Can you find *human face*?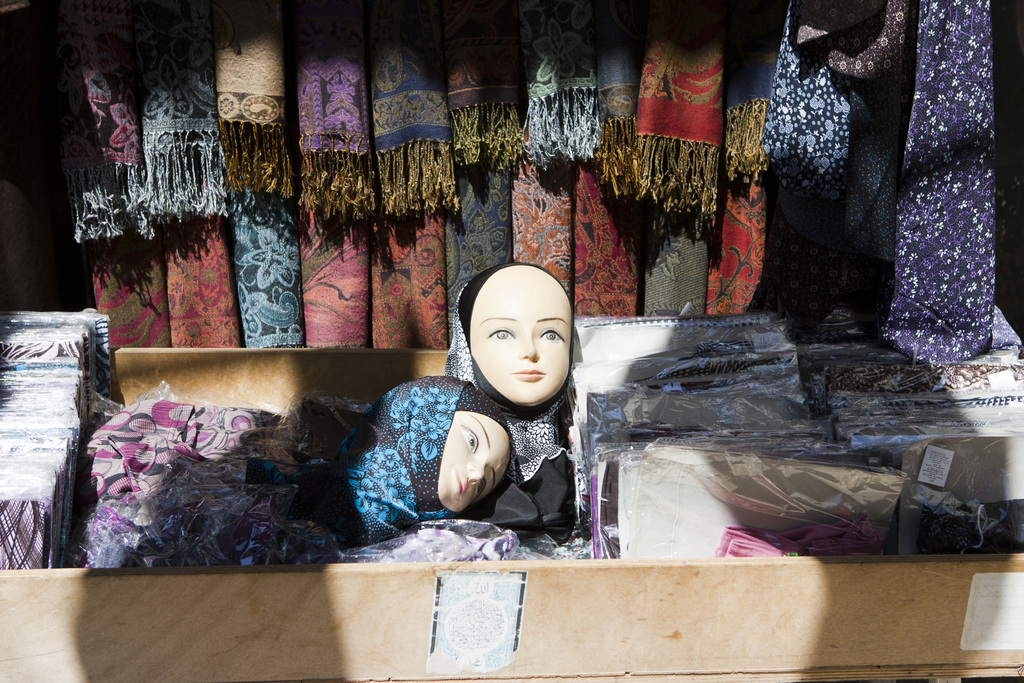
Yes, bounding box: bbox=(471, 267, 573, 406).
